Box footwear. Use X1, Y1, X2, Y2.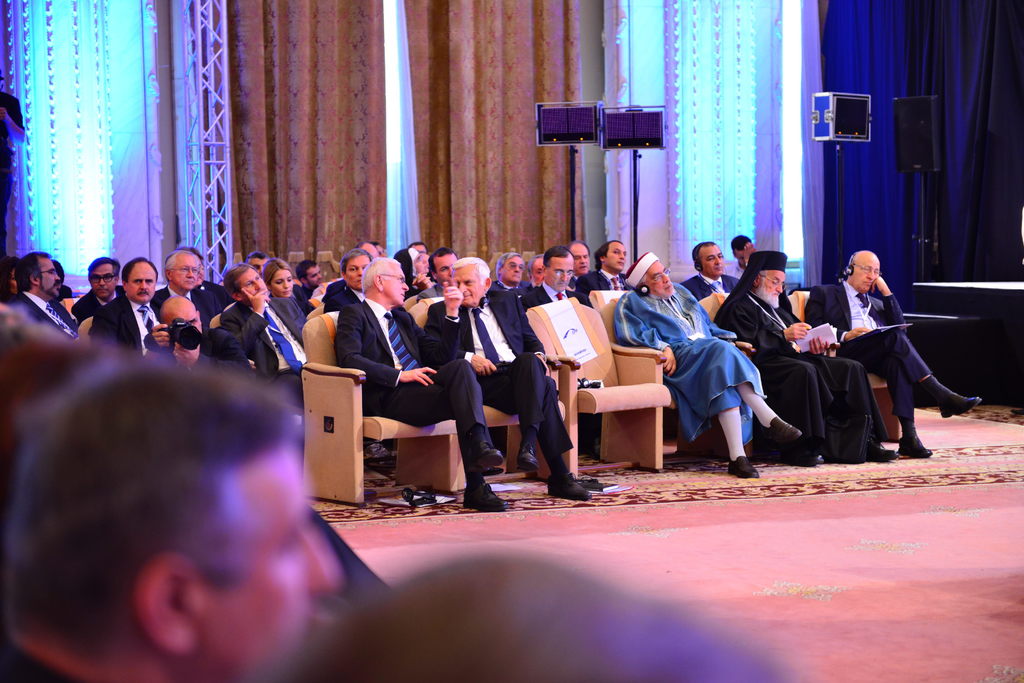
476, 444, 507, 470.
